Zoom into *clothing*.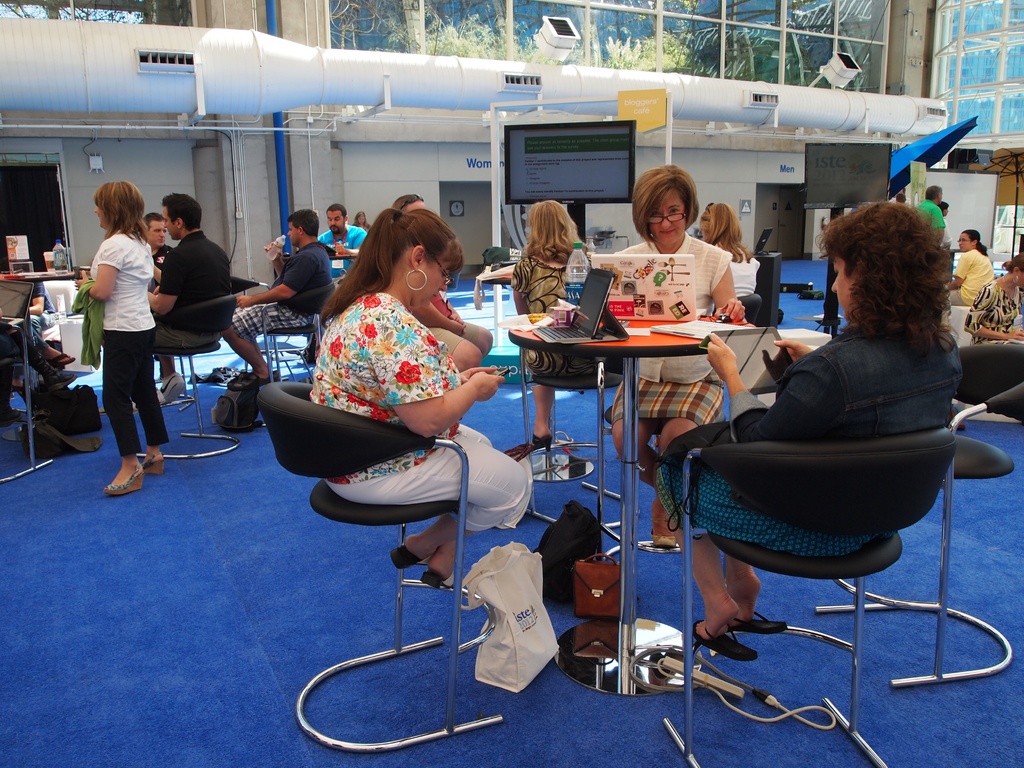
Zoom target: left=915, top=198, right=943, bottom=233.
